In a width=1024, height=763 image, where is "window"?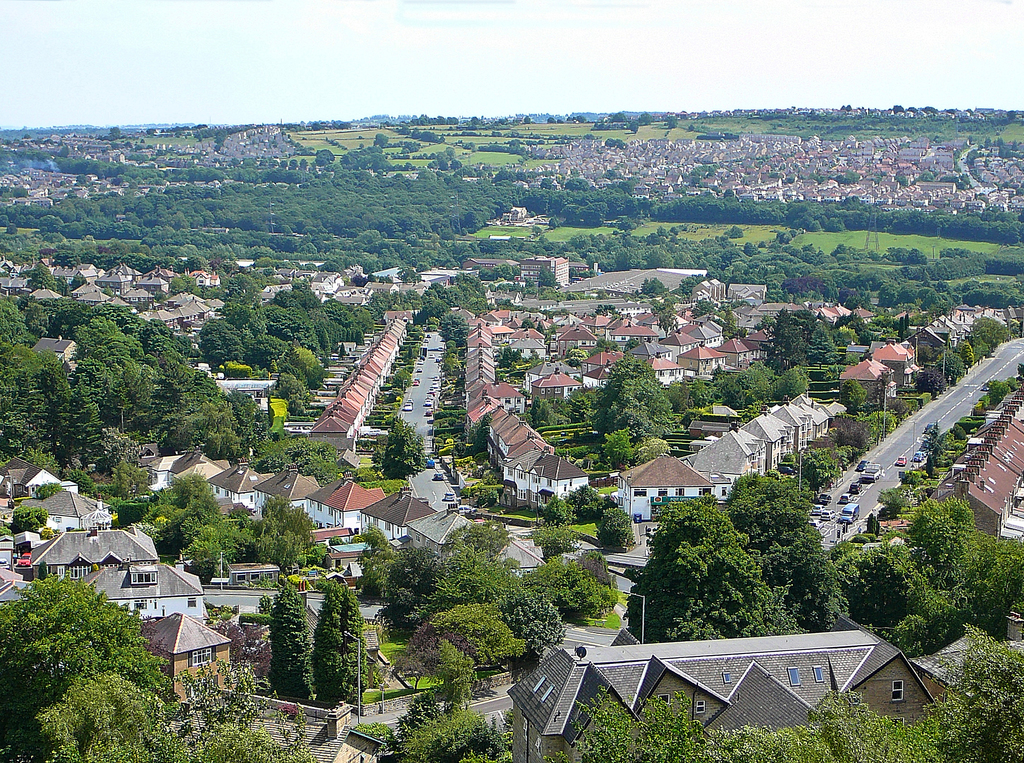
box(534, 676, 546, 692).
